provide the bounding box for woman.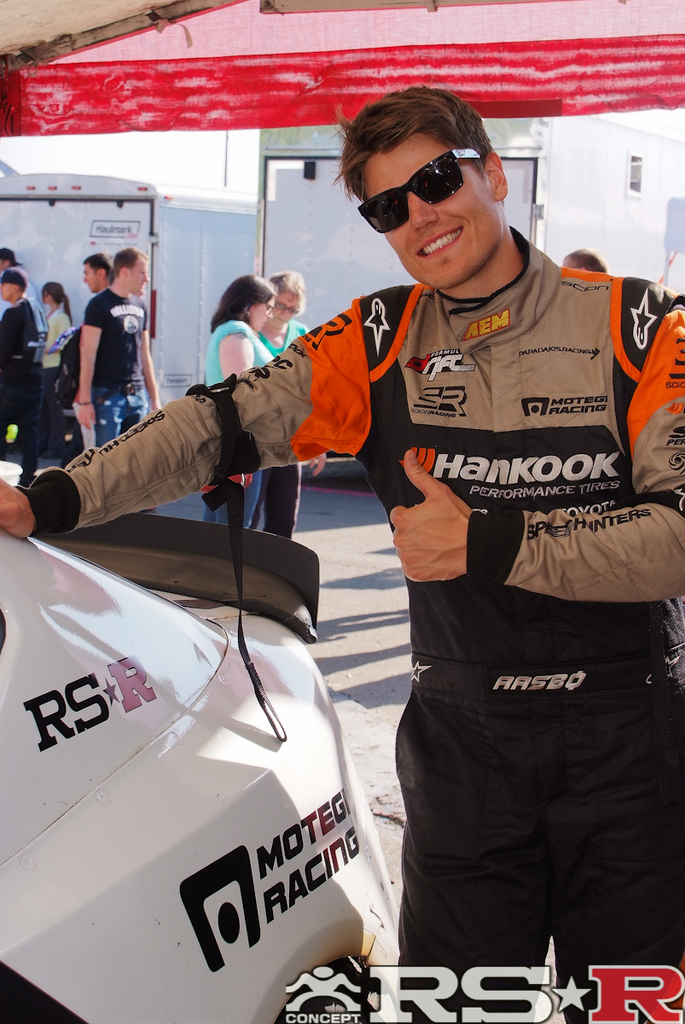
<box>36,284,80,461</box>.
